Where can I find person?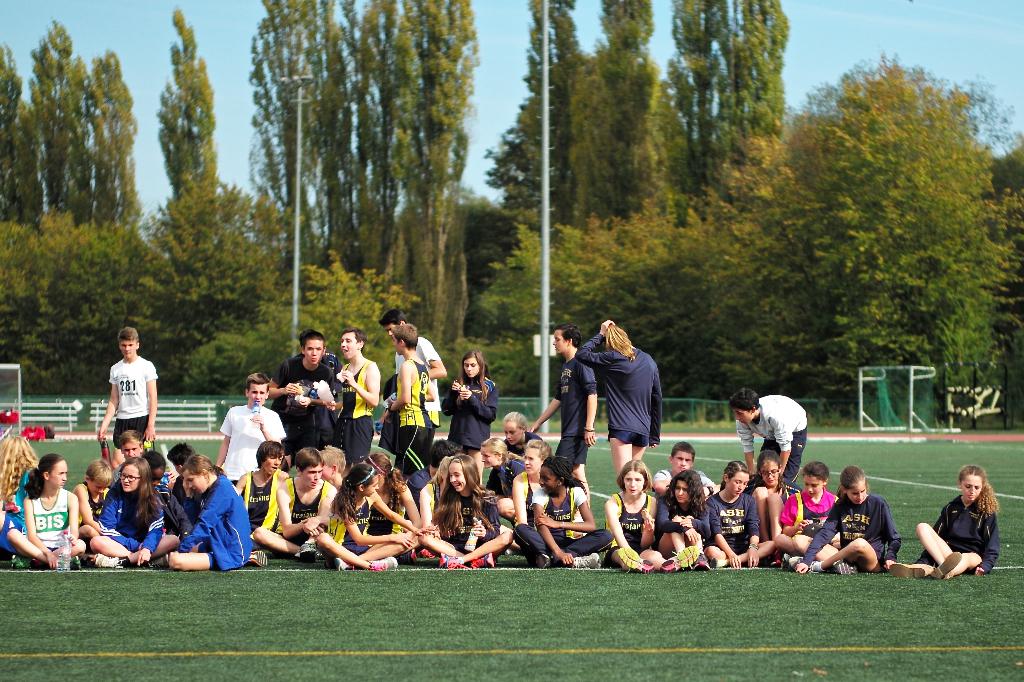
You can find it at bbox=(420, 454, 516, 570).
